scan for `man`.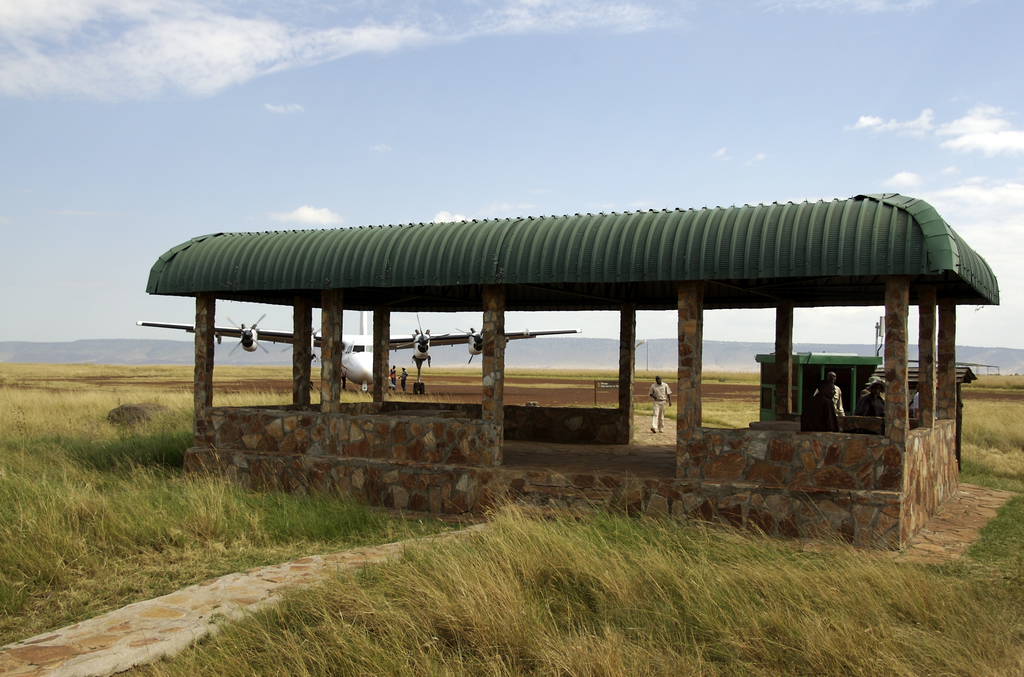
Scan result: pyautogui.locateOnScreen(389, 359, 395, 387).
